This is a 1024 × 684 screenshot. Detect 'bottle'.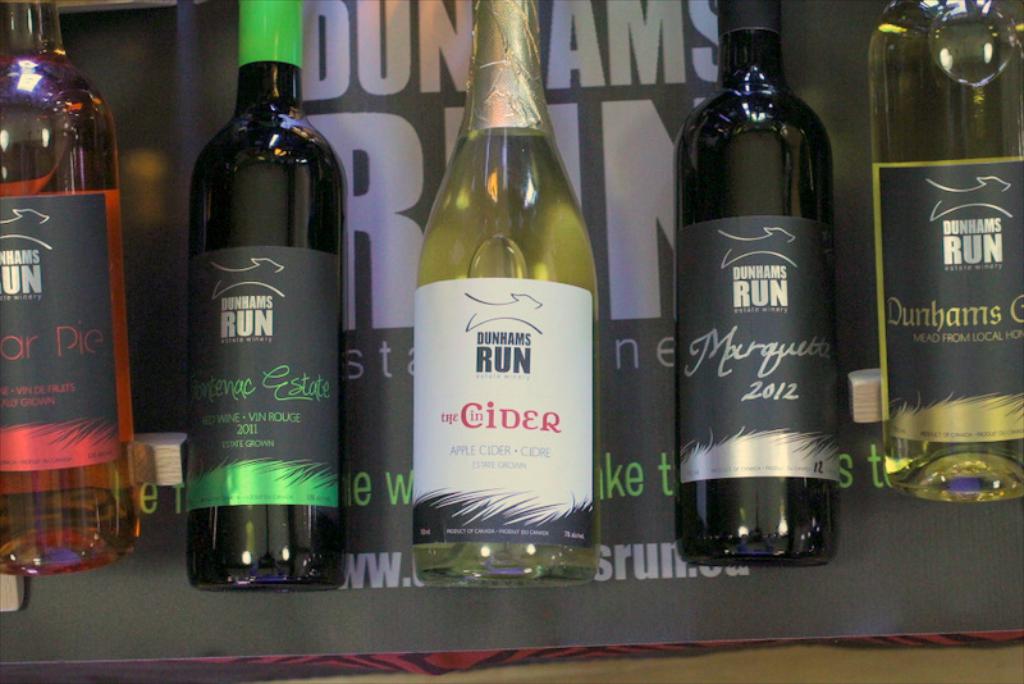
locate(859, 3, 1023, 511).
